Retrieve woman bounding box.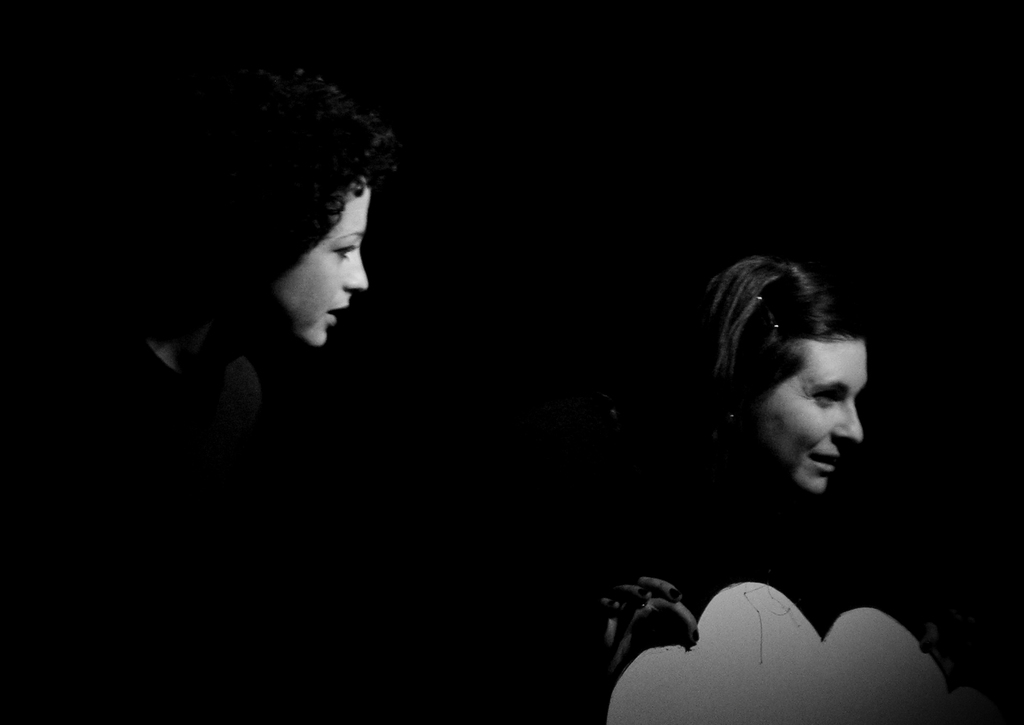
Bounding box: detection(22, 45, 372, 688).
